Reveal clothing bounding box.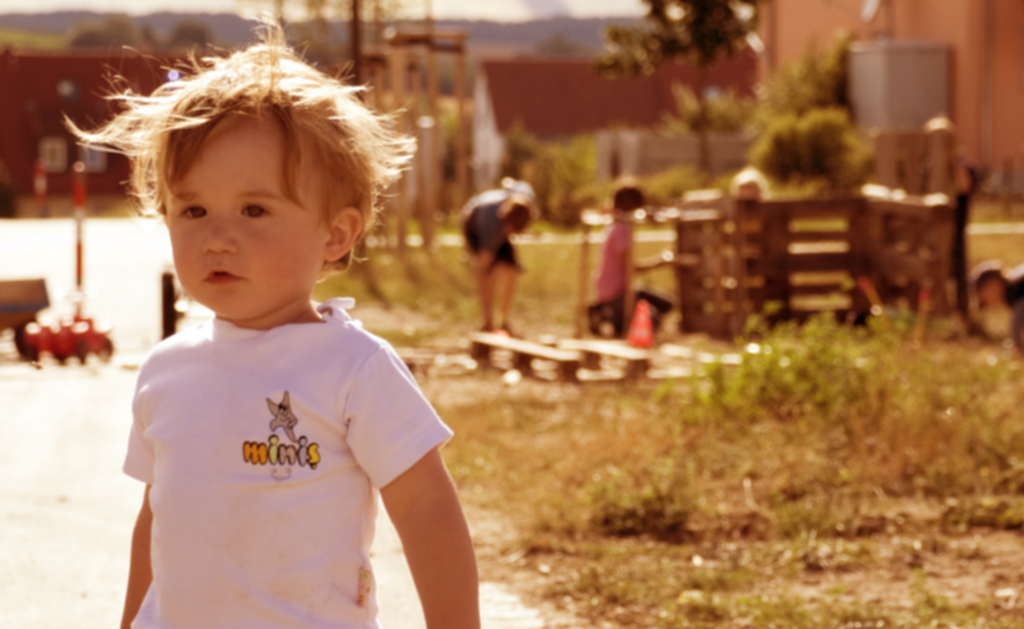
Revealed: region(458, 188, 526, 276).
